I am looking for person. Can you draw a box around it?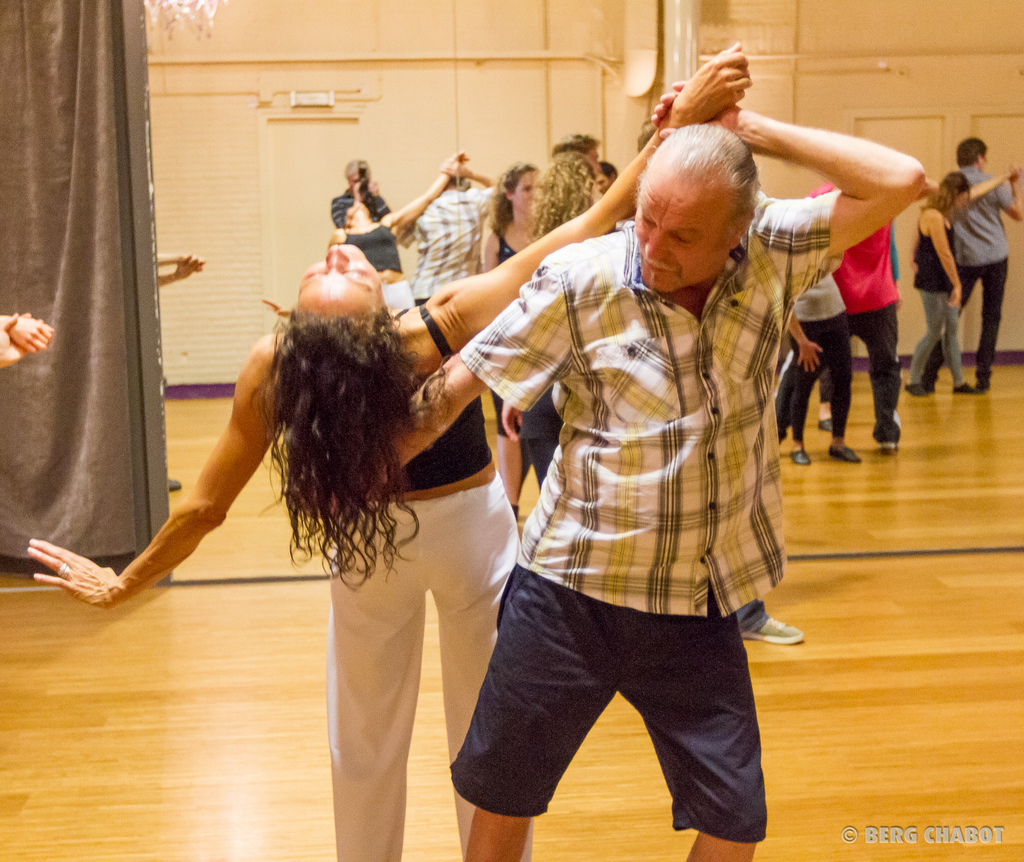
Sure, the bounding box is bbox=[503, 147, 604, 499].
